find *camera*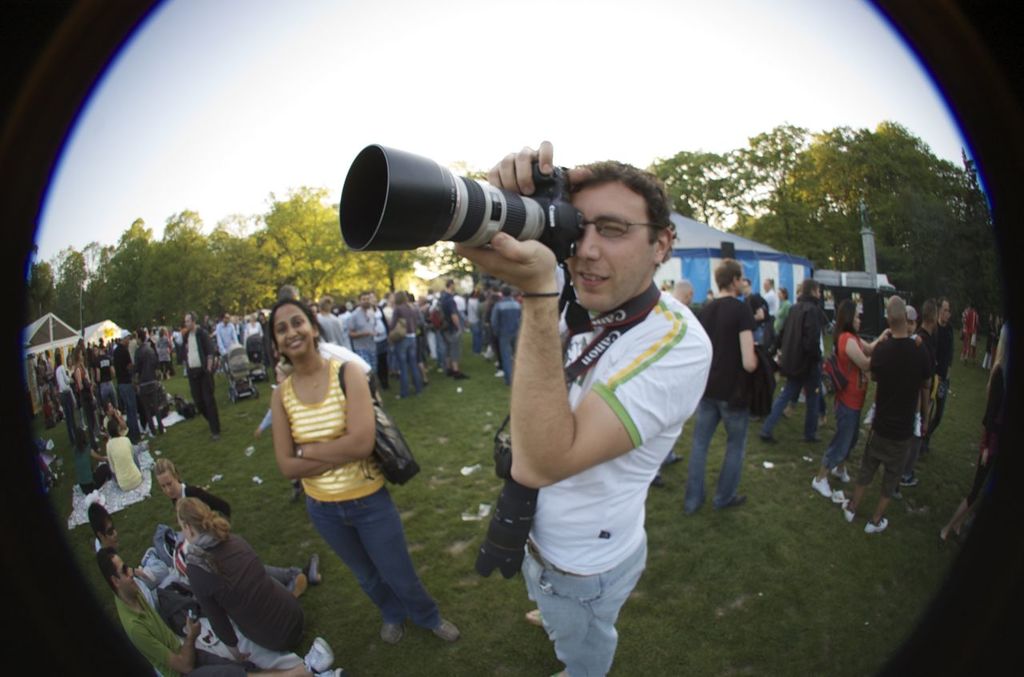
[left=338, top=143, right=582, bottom=267]
